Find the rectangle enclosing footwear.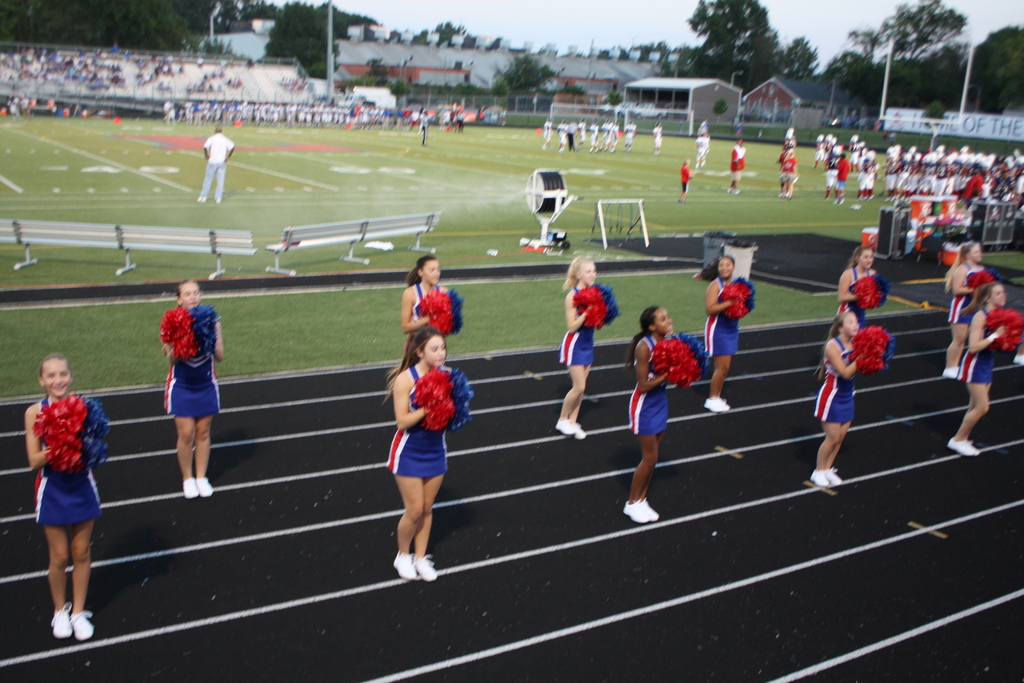
415:555:438:583.
